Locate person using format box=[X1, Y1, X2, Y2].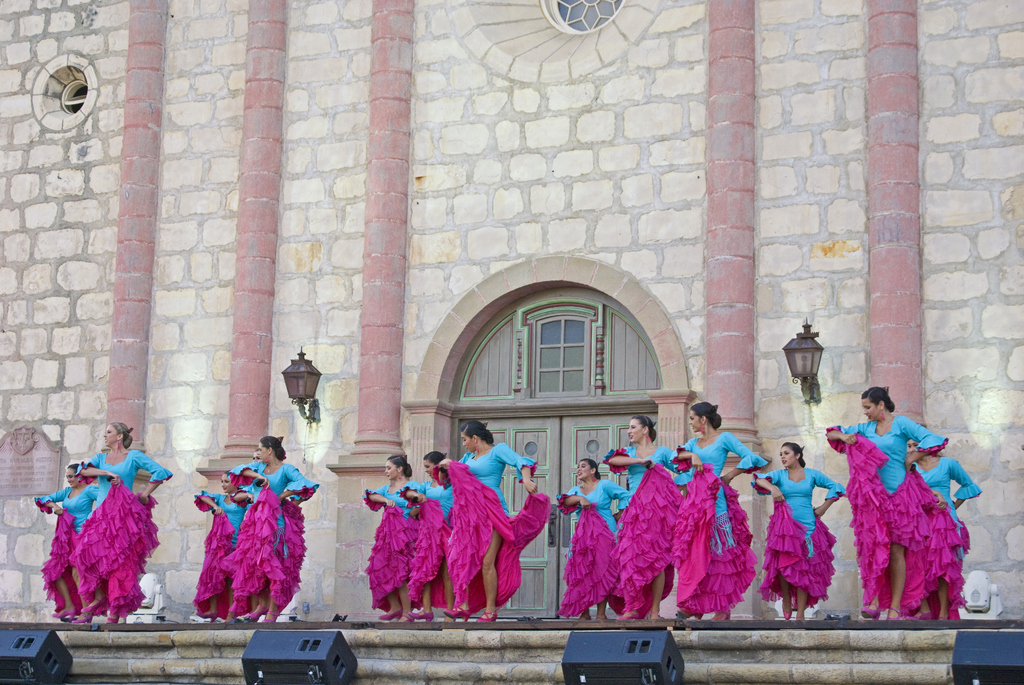
box=[670, 400, 765, 613].
